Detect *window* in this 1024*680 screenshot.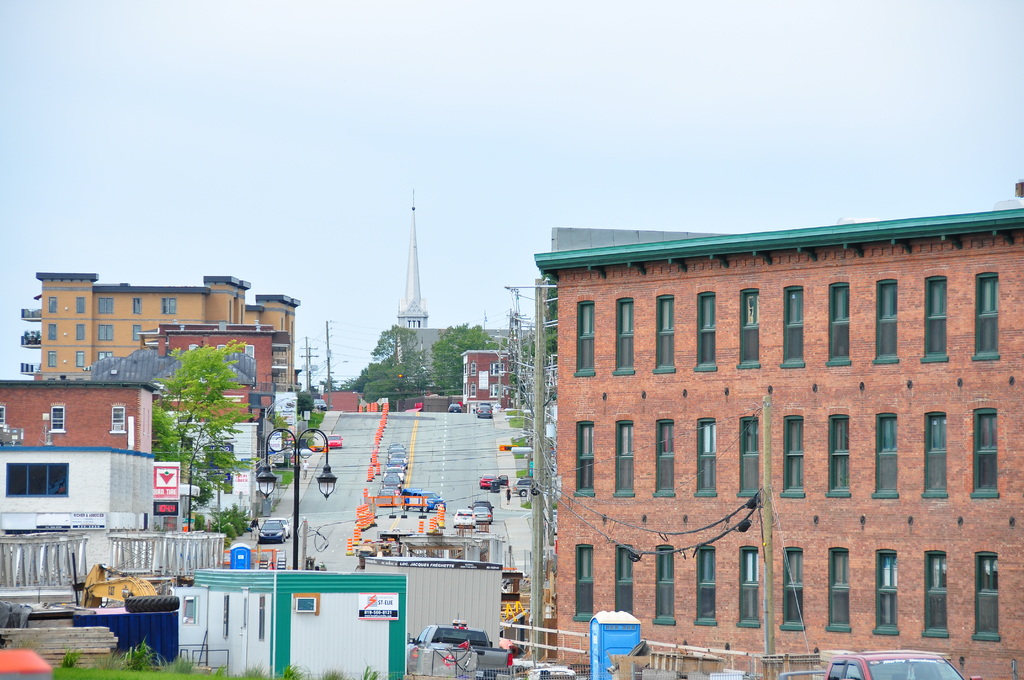
Detection: select_region(488, 385, 509, 398).
